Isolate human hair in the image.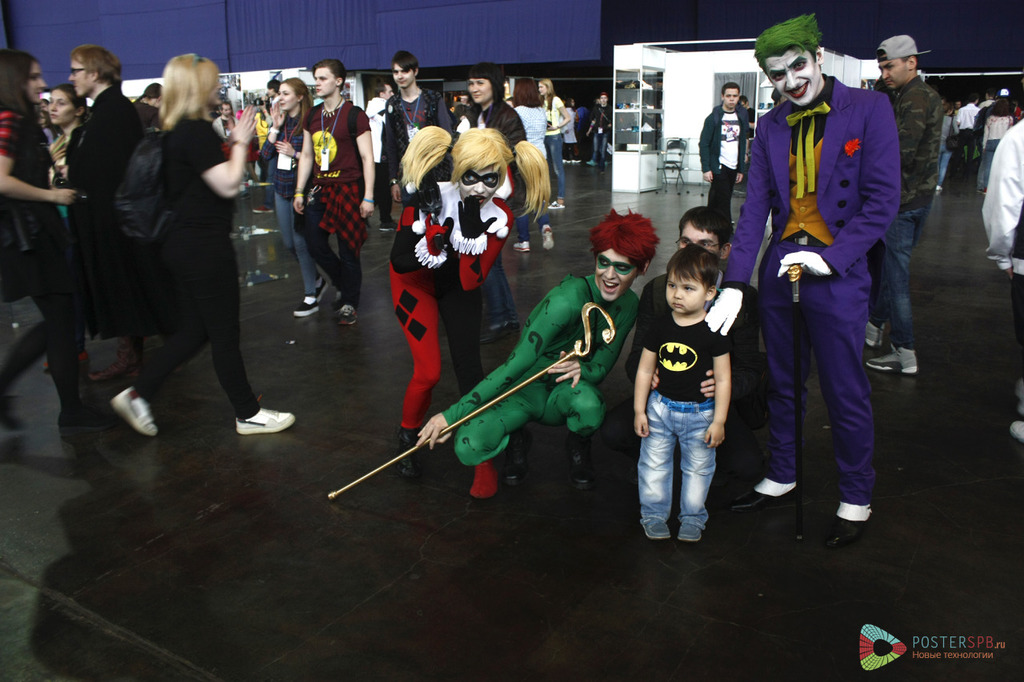
Isolated region: x1=593 y1=201 x2=664 y2=291.
